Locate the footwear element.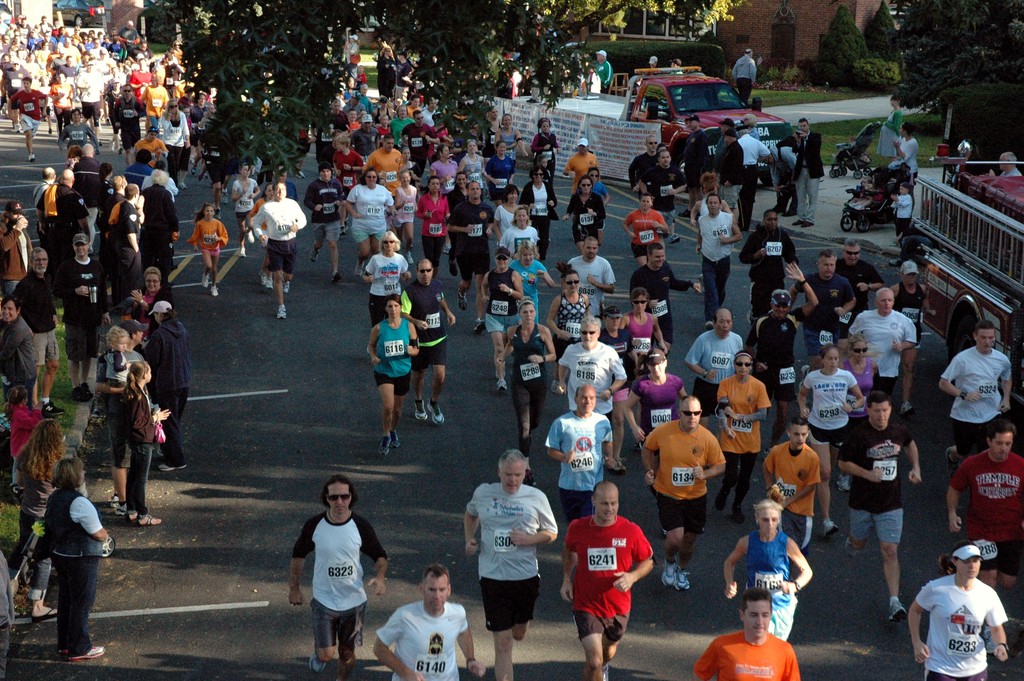
Element bbox: BBox(329, 276, 338, 286).
